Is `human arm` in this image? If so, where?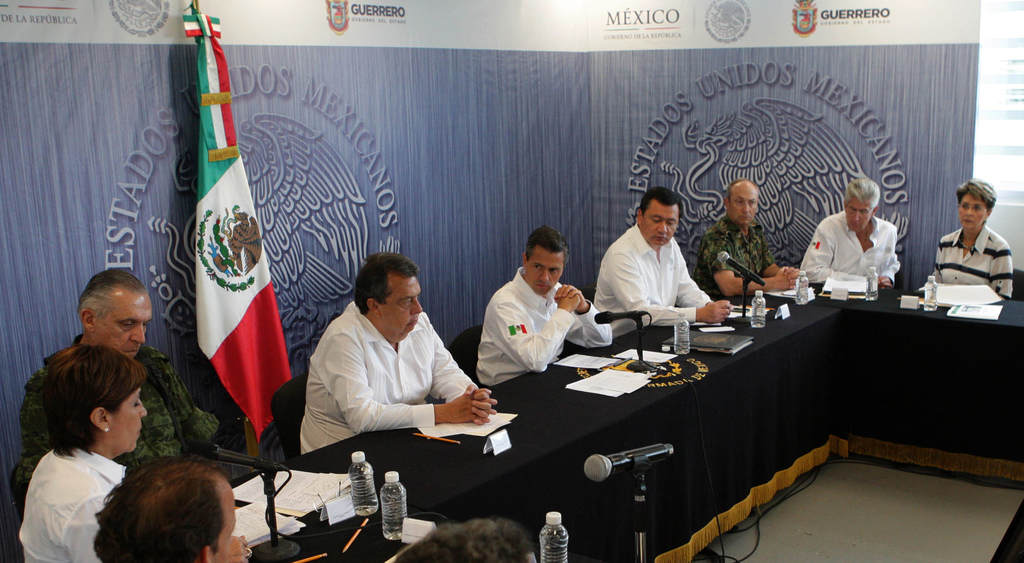
Yes, at 672,263,721,307.
